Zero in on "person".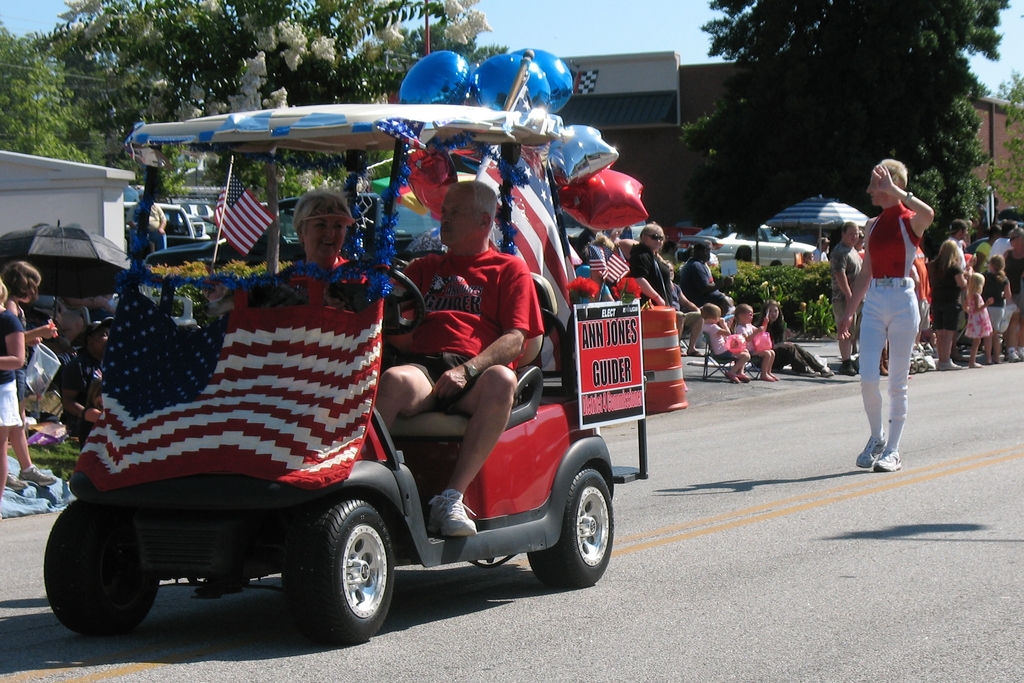
Zeroed in: 374 181 546 537.
